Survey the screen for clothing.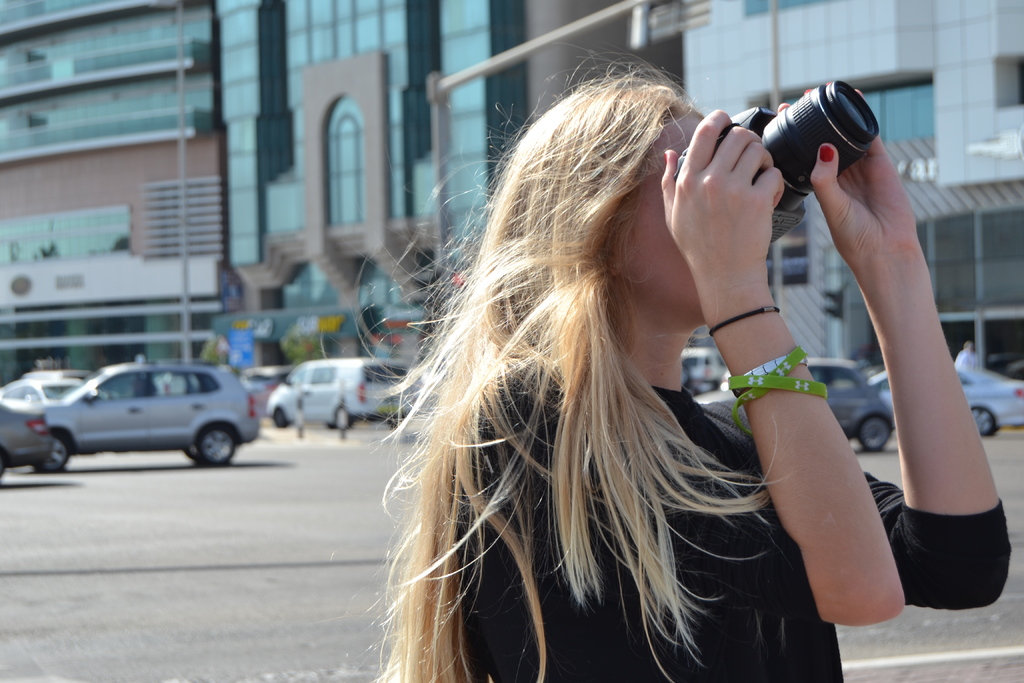
Survey found: [454,346,1011,682].
